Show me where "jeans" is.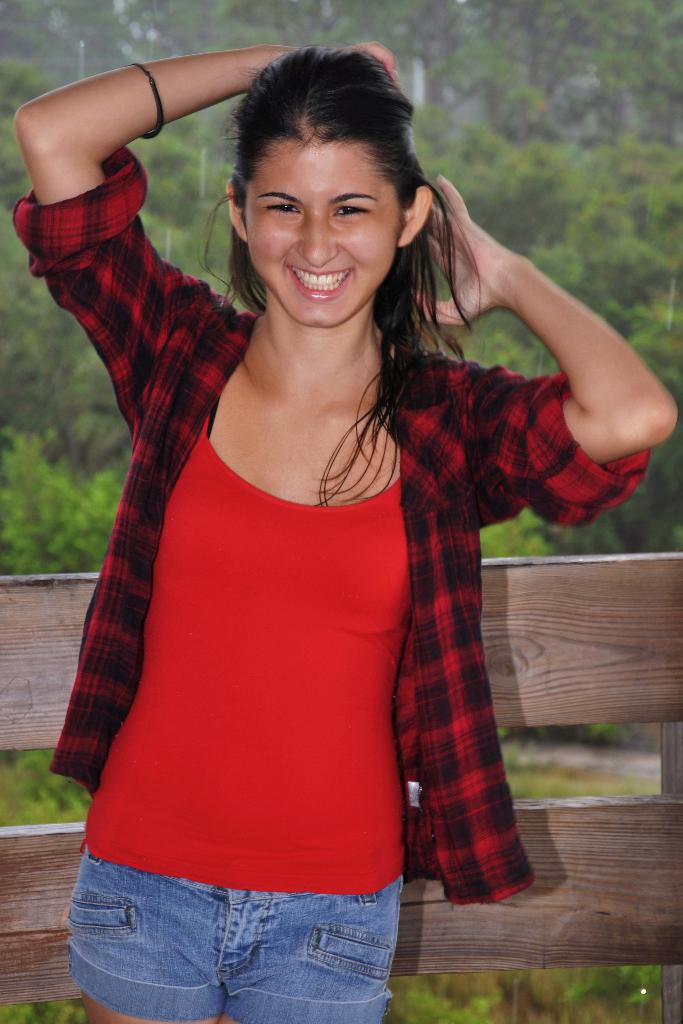
"jeans" is at [x1=77, y1=870, x2=399, y2=1023].
